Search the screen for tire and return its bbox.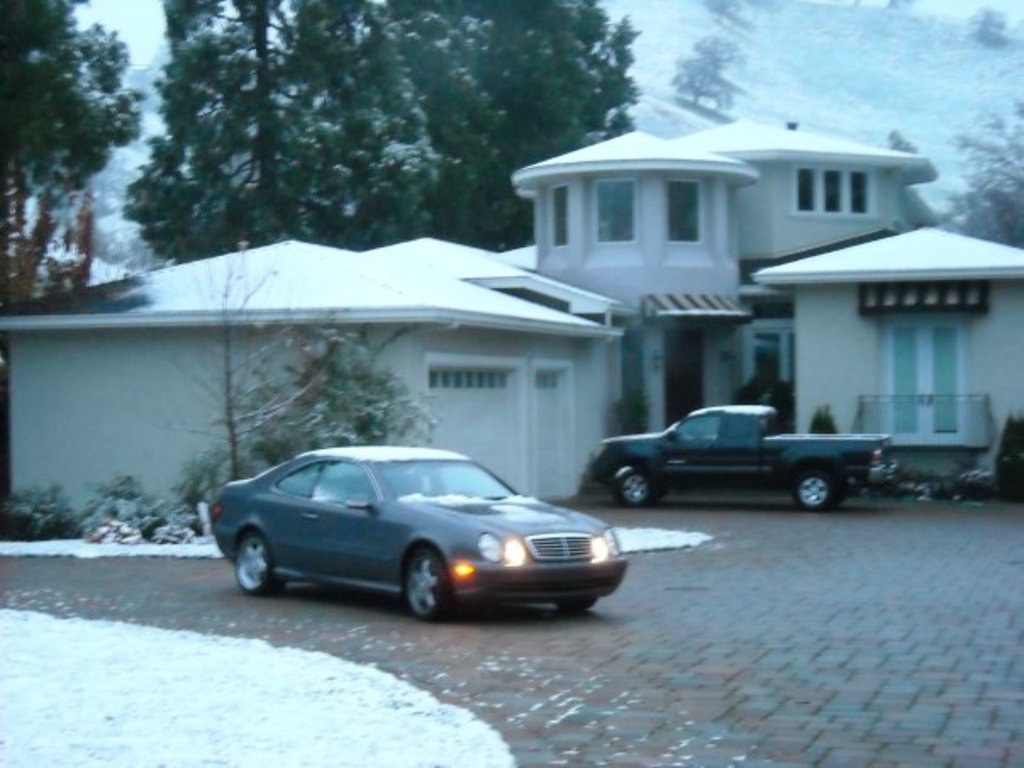
Found: [x1=402, y1=546, x2=453, y2=624].
